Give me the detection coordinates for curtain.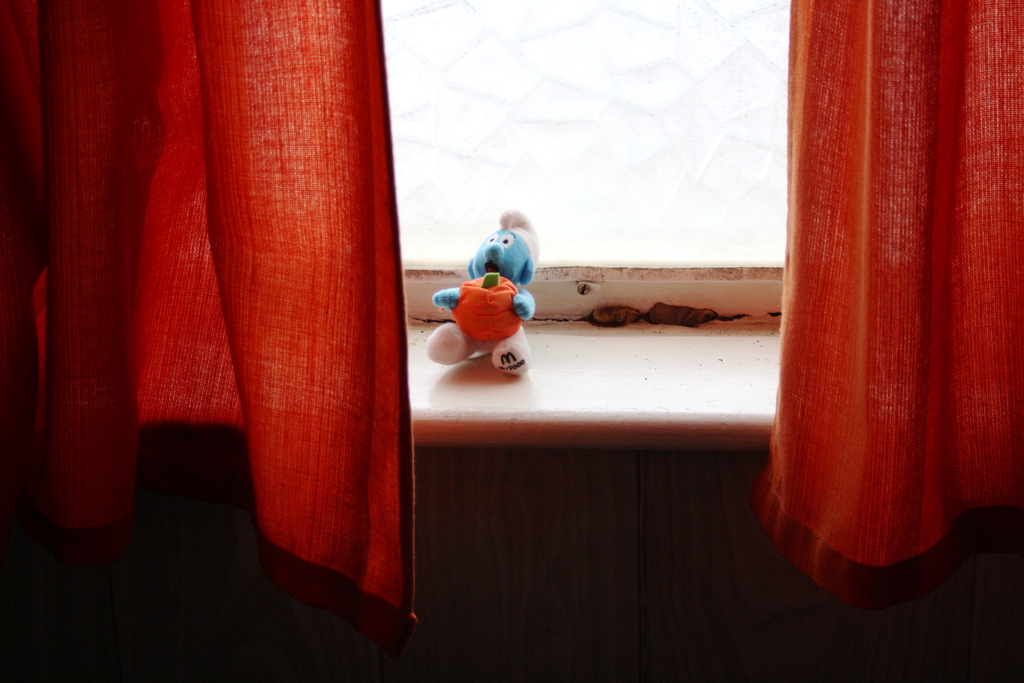
<box>0,0,420,625</box>.
